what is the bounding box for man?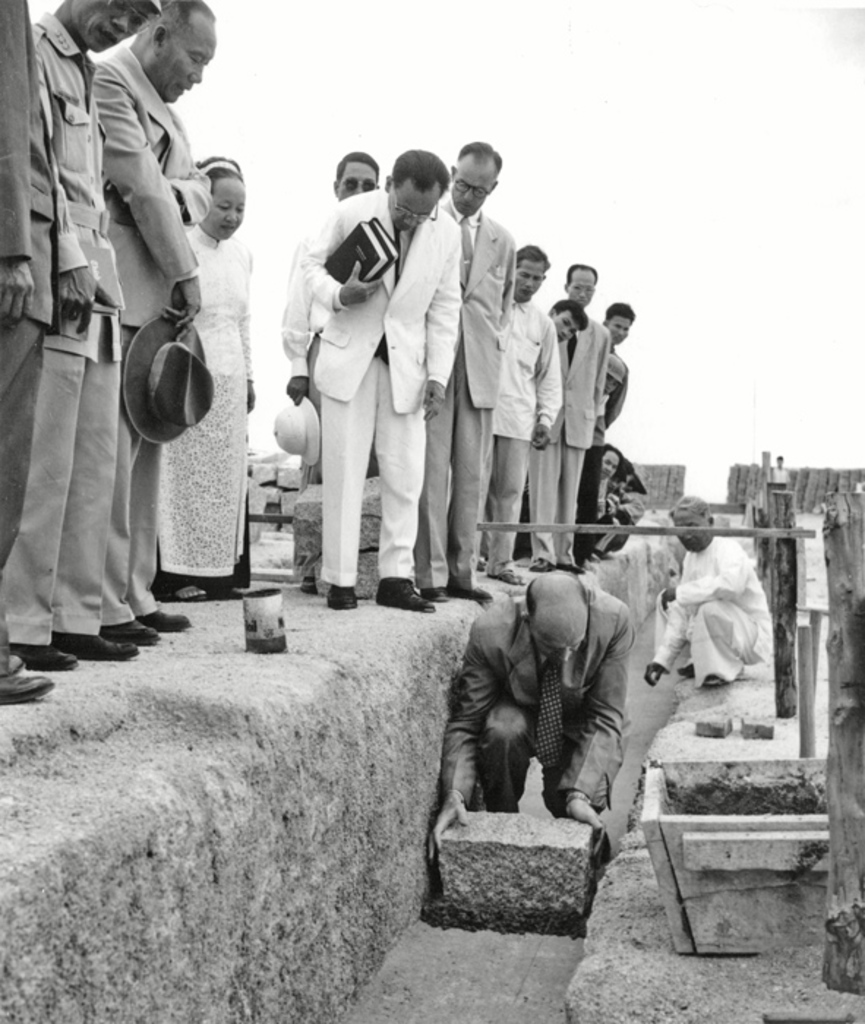
(x1=487, y1=243, x2=562, y2=591).
